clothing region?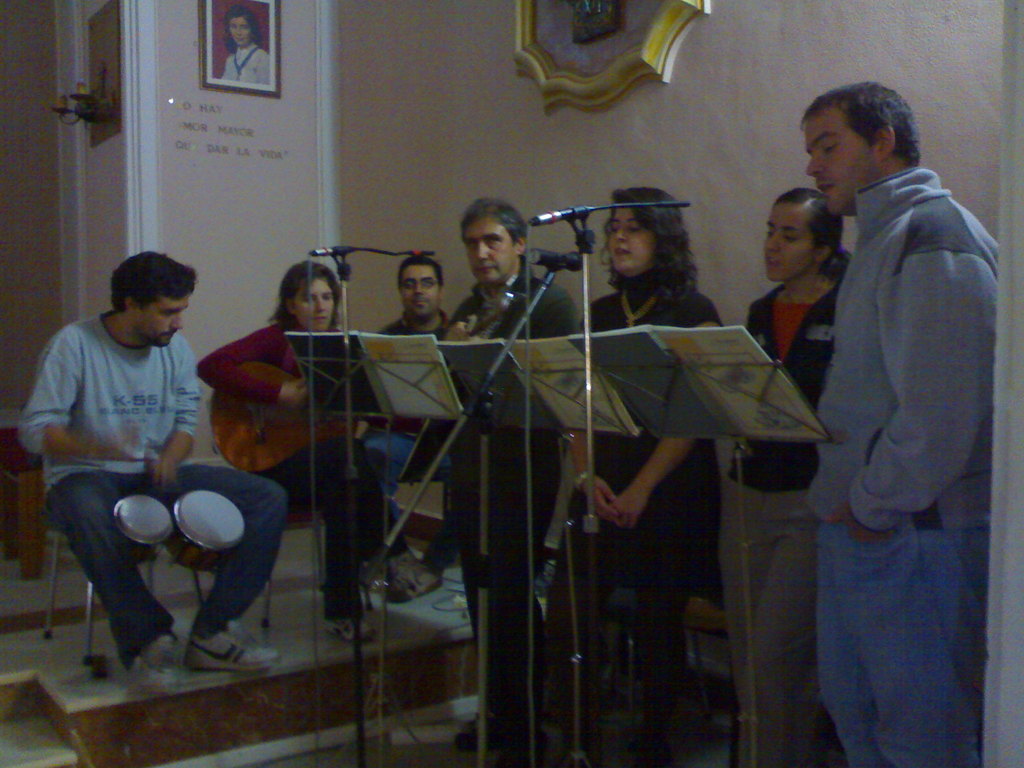
361:309:470:569
